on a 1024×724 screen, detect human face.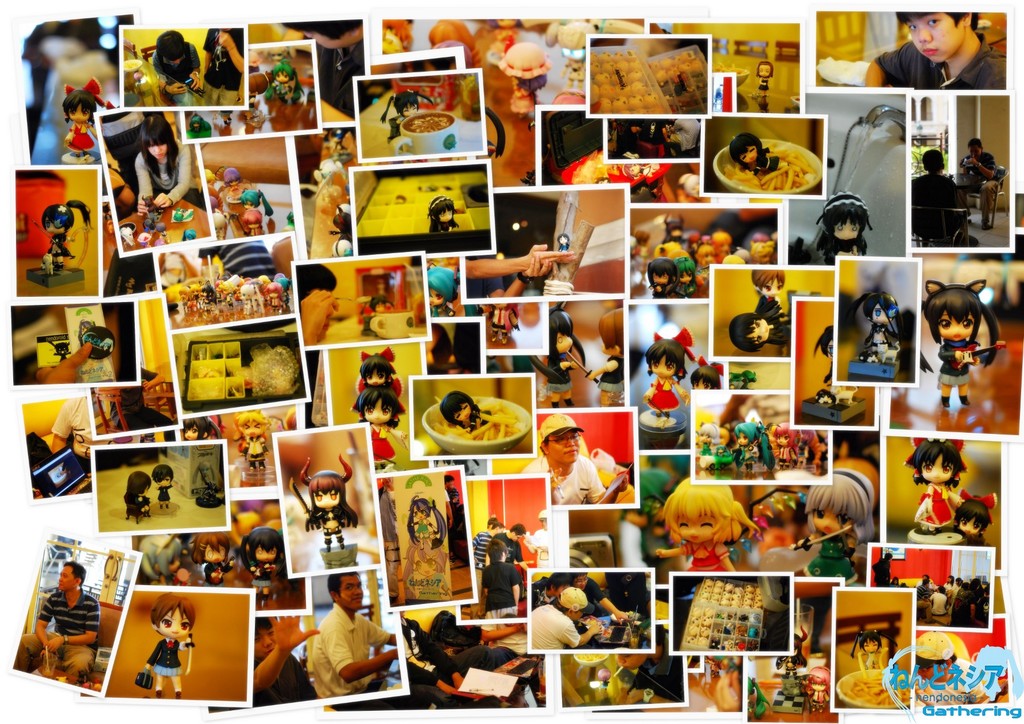
(939,300,972,342).
